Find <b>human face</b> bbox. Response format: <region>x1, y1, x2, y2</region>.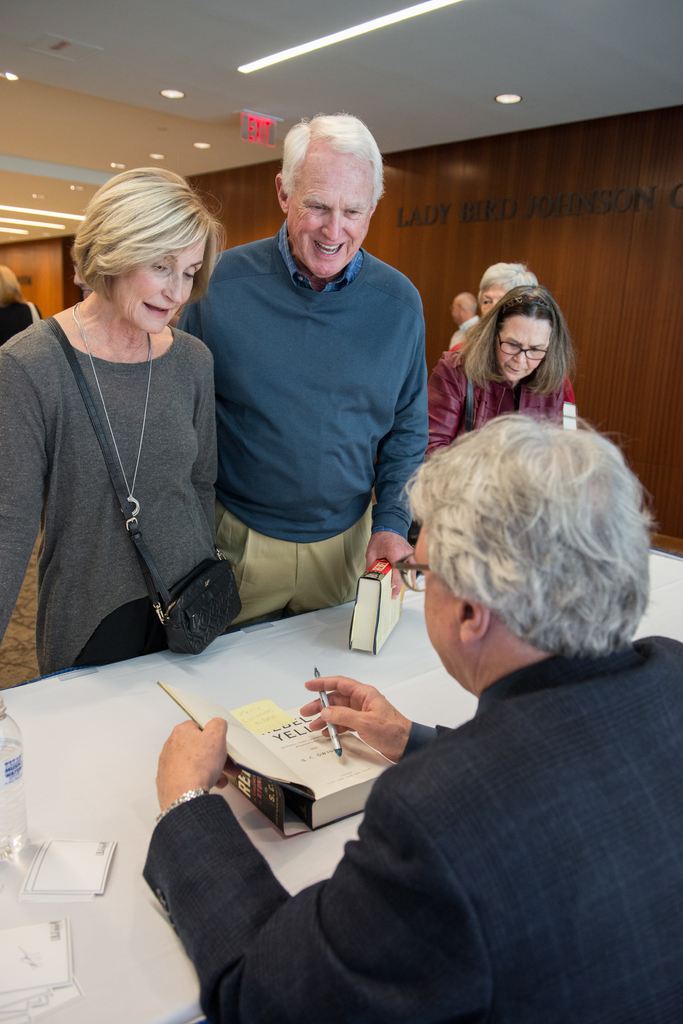
<region>480, 290, 510, 316</region>.
